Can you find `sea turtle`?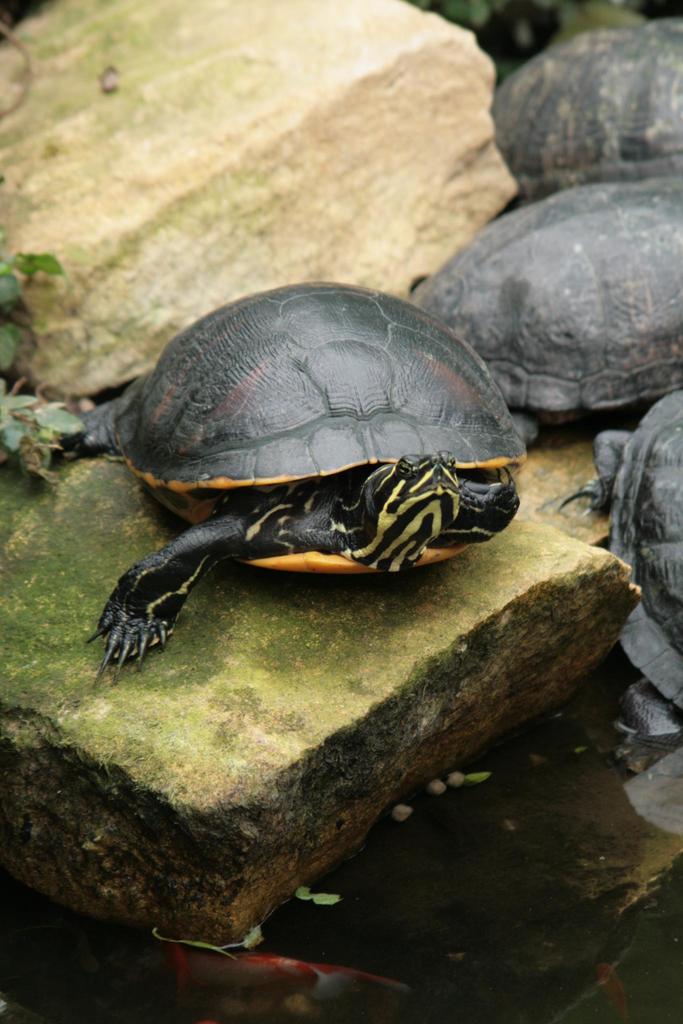
Yes, bounding box: Rect(400, 177, 682, 443).
